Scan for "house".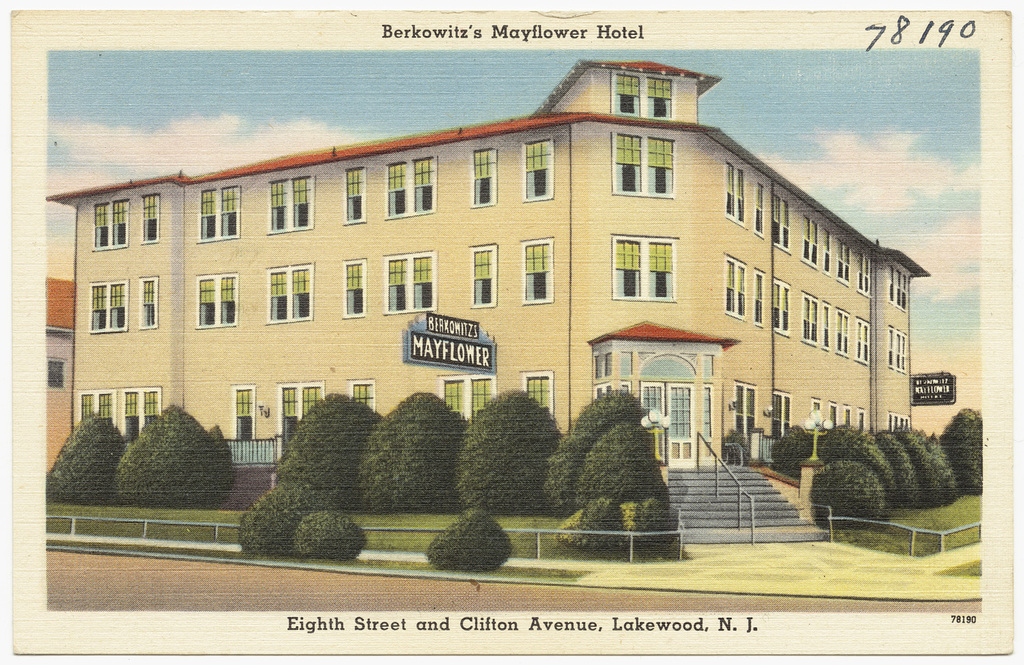
Scan result: 45, 55, 933, 541.
